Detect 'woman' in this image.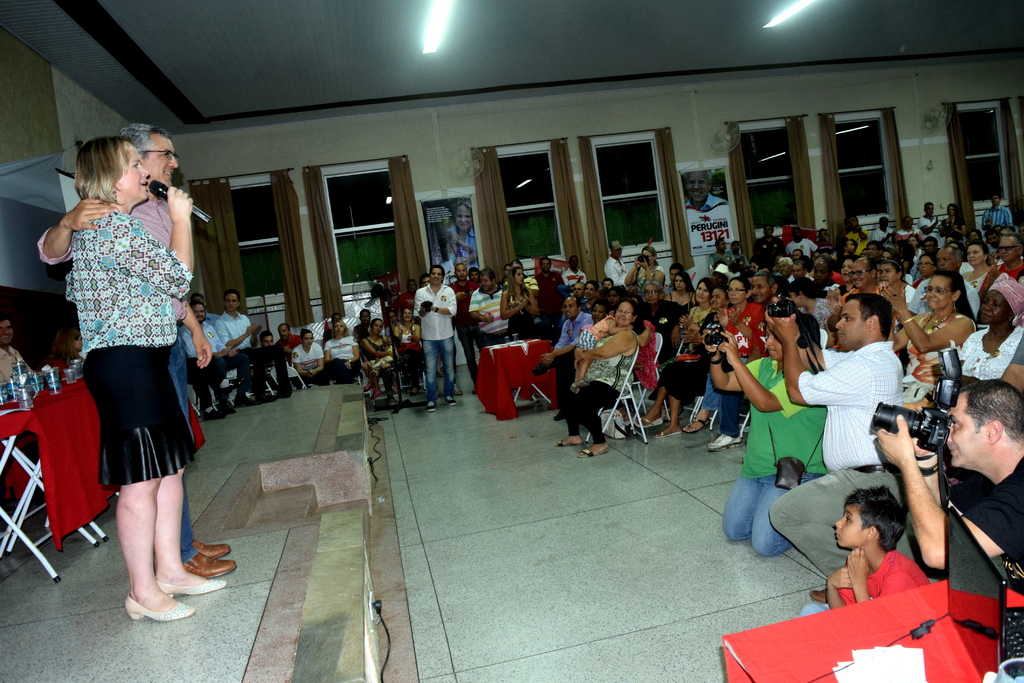
Detection: select_region(815, 261, 838, 286).
